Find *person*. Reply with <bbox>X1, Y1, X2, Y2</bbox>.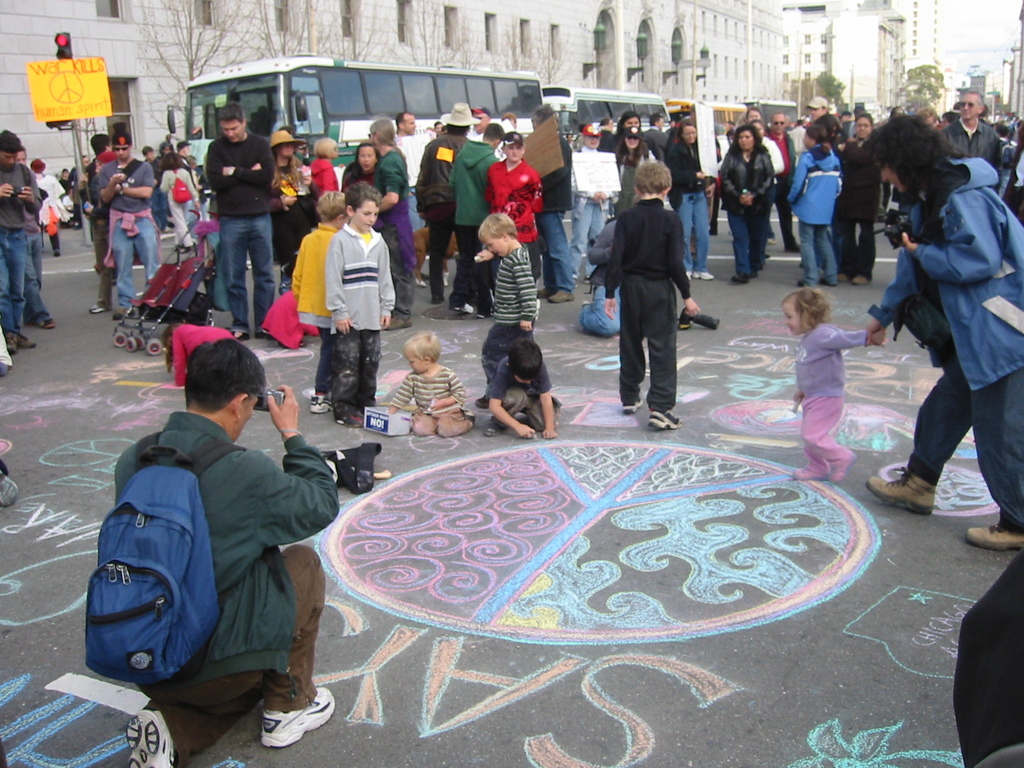
<bbox>605, 161, 701, 428</bbox>.
